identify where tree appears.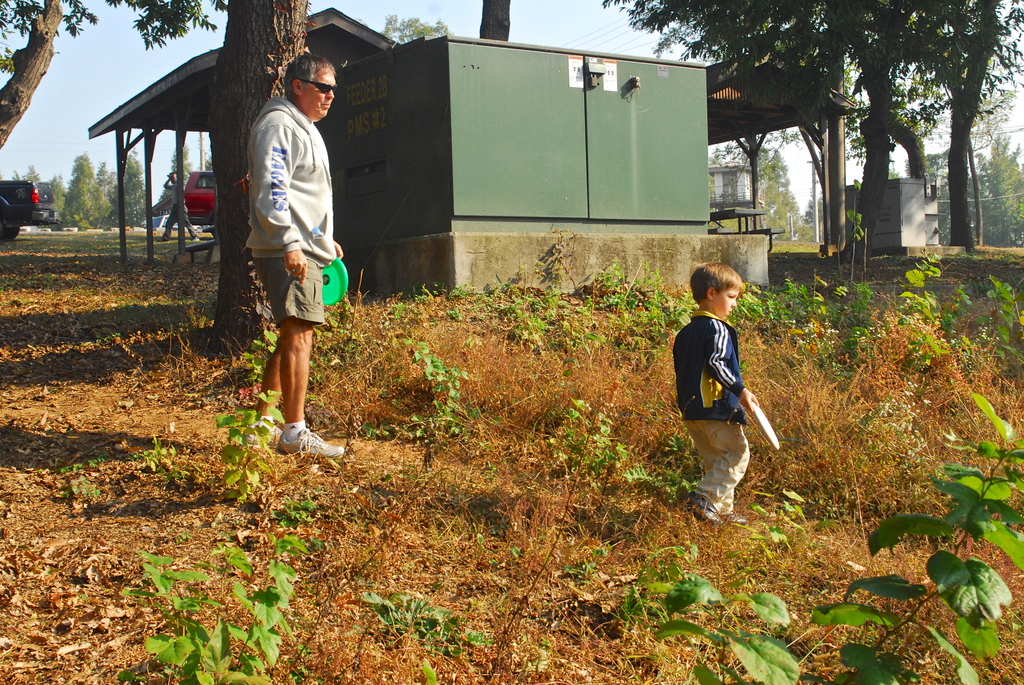
Appears at crop(383, 19, 454, 44).
